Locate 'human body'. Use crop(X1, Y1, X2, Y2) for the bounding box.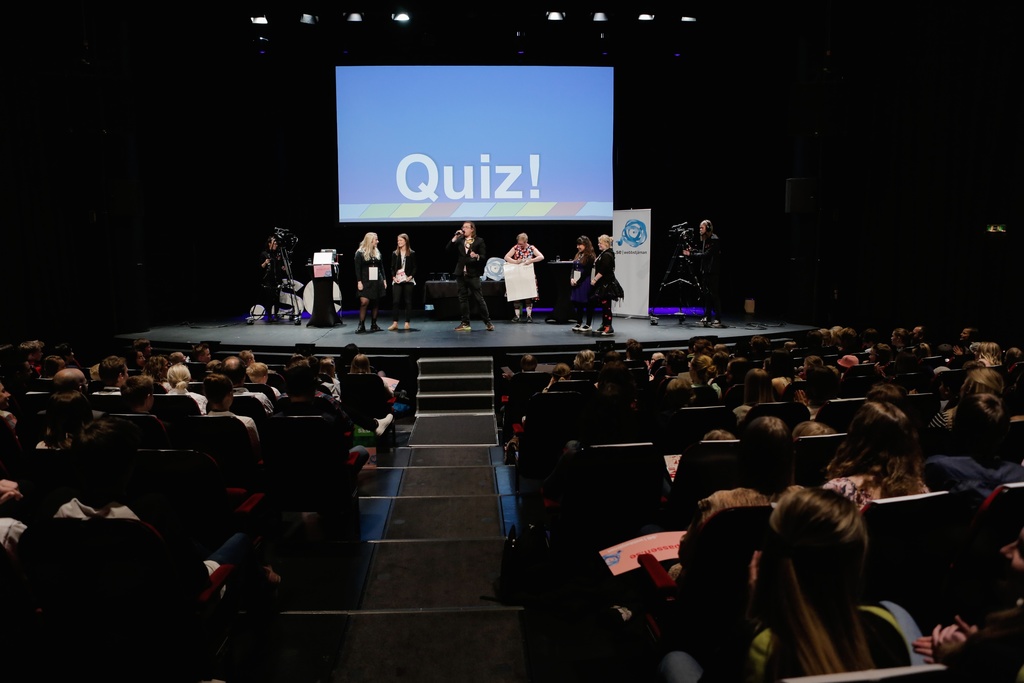
crop(448, 220, 488, 327).
